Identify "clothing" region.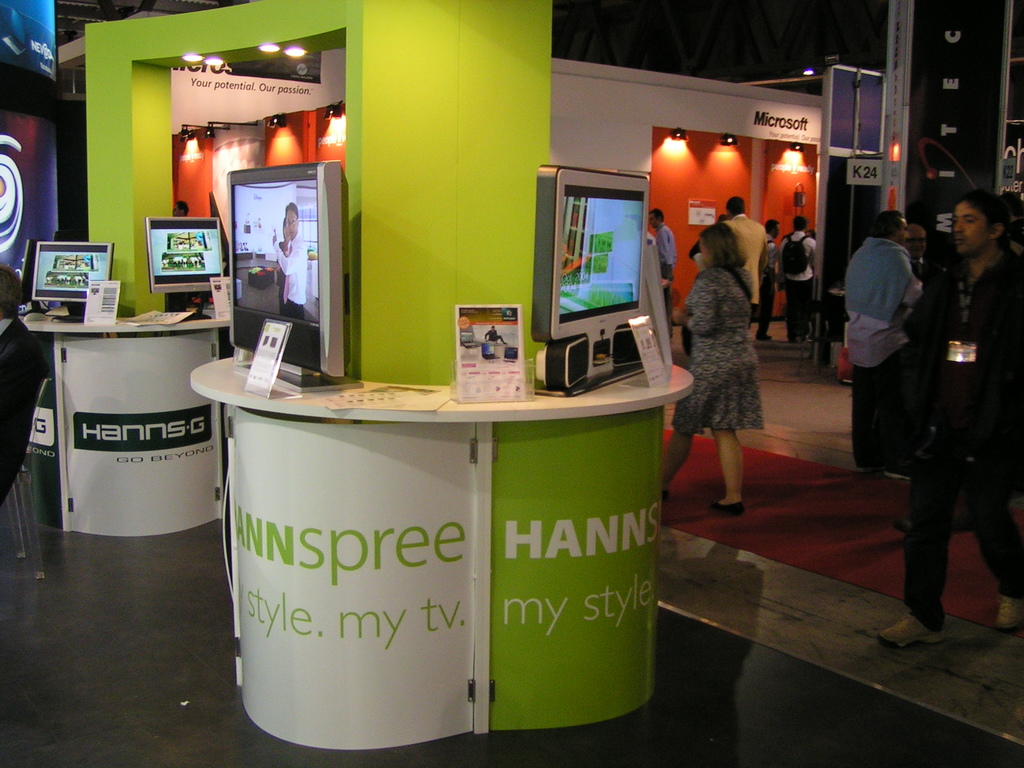
Region: (left=0, top=316, right=57, bottom=493).
